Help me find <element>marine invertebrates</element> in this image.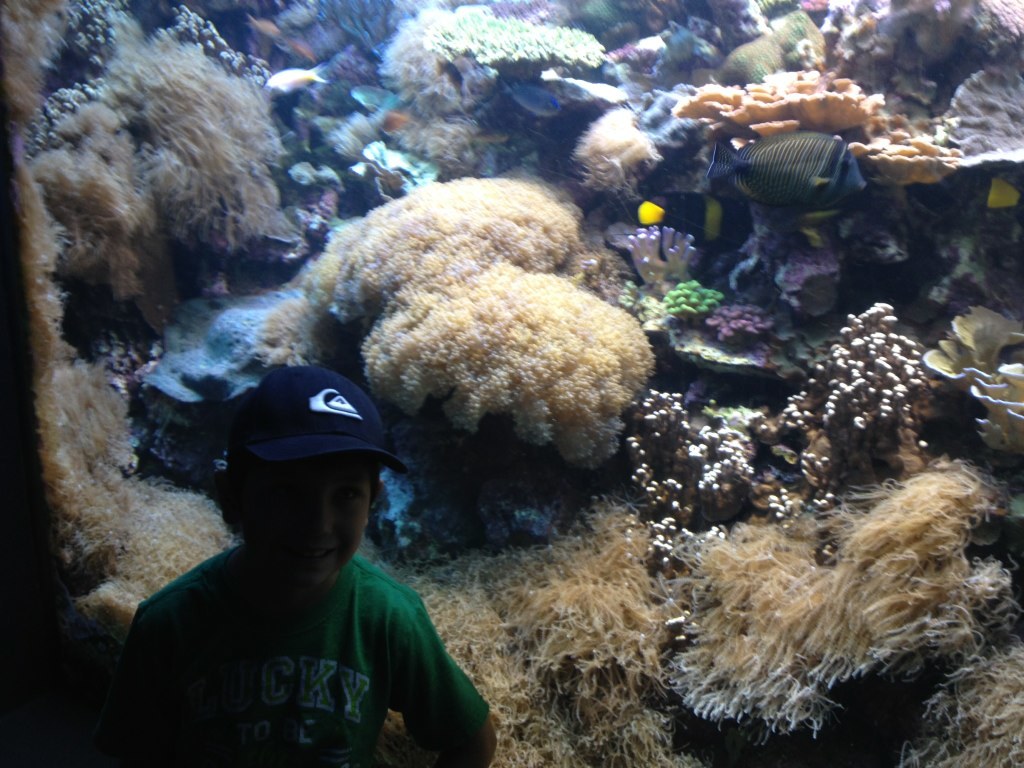
Found it: bbox=(695, 135, 870, 228).
